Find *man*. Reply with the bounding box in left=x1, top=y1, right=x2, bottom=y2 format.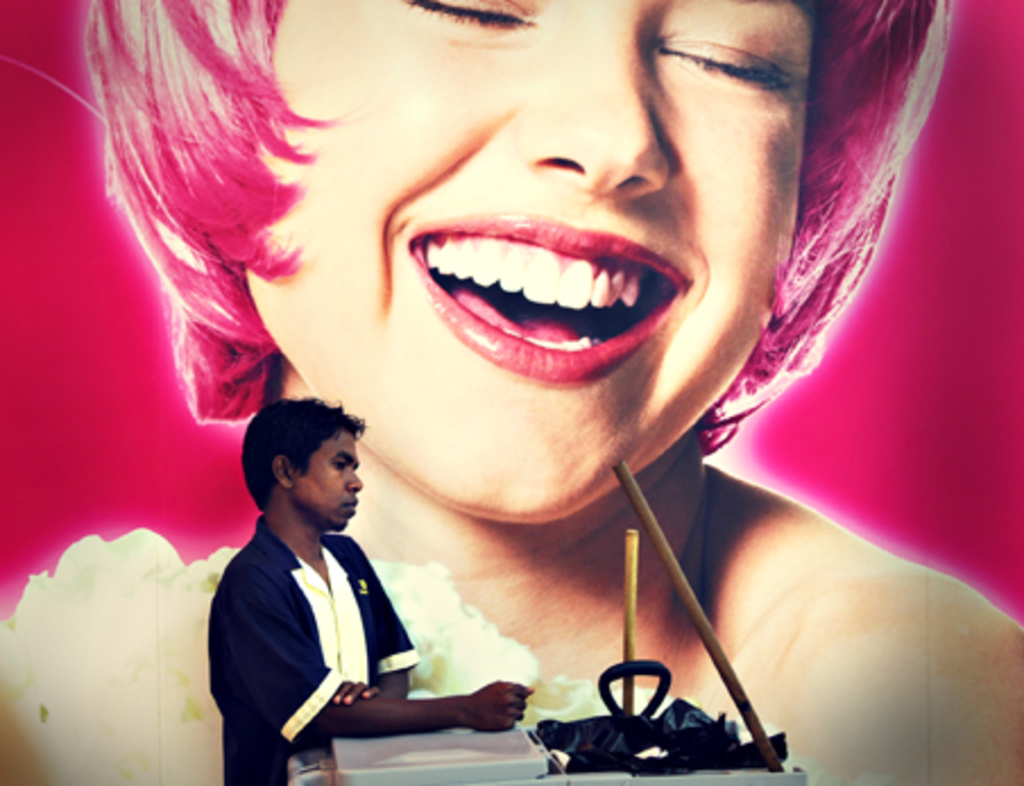
left=208, top=394, right=523, bottom=784.
